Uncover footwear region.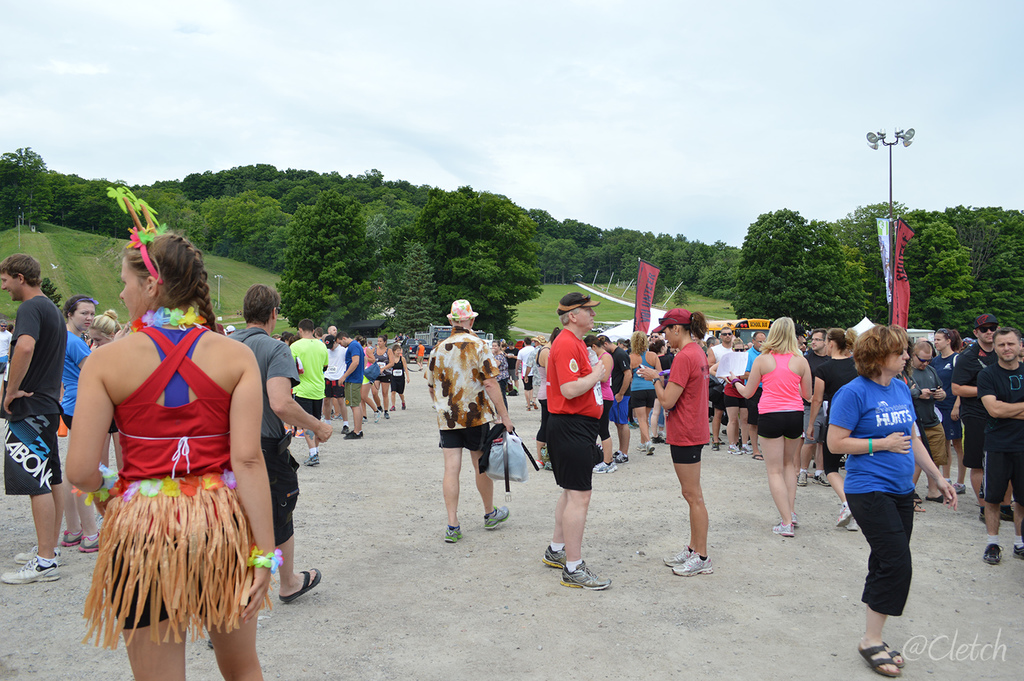
Uncovered: select_region(816, 469, 830, 487).
